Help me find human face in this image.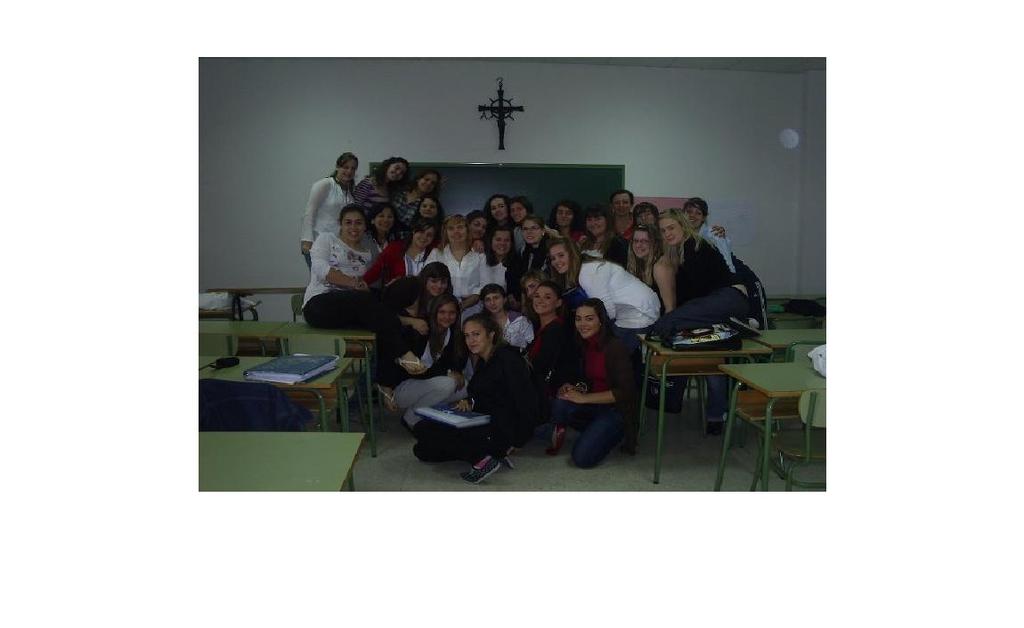
Found it: <bbox>684, 200, 700, 229</bbox>.
